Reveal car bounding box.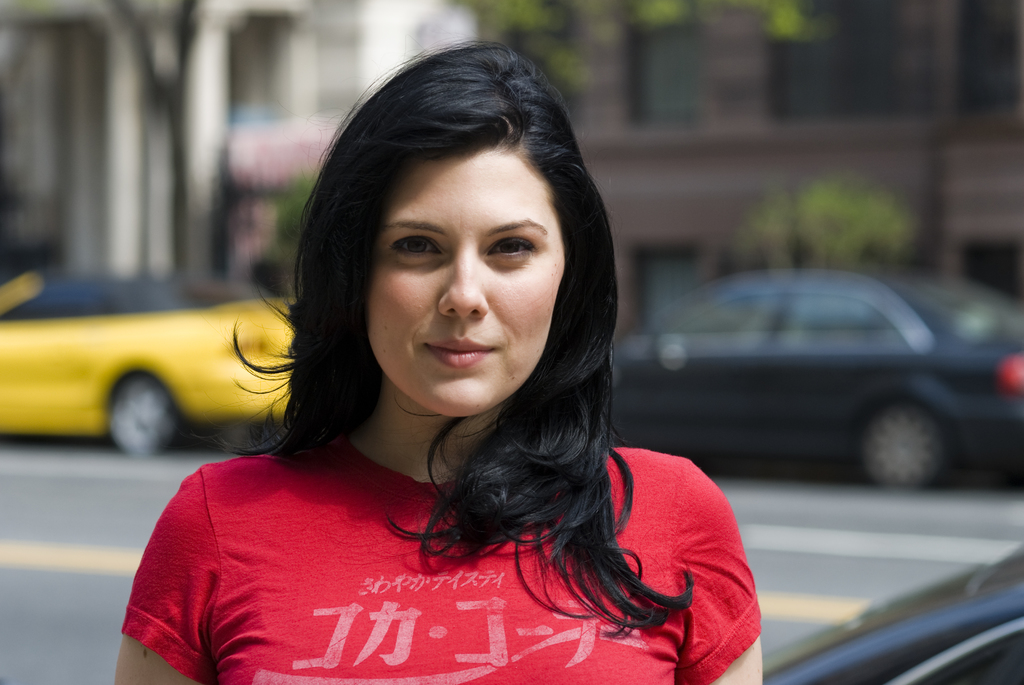
Revealed: {"left": 0, "top": 268, "right": 292, "bottom": 459}.
